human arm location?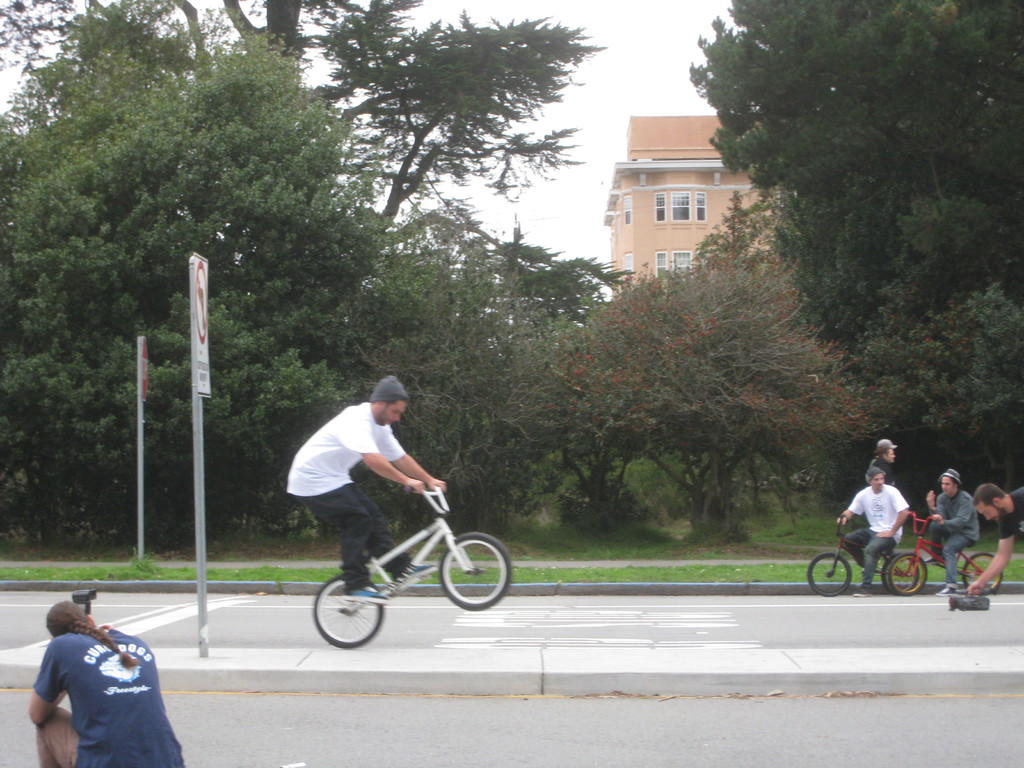
locate(372, 423, 451, 490)
